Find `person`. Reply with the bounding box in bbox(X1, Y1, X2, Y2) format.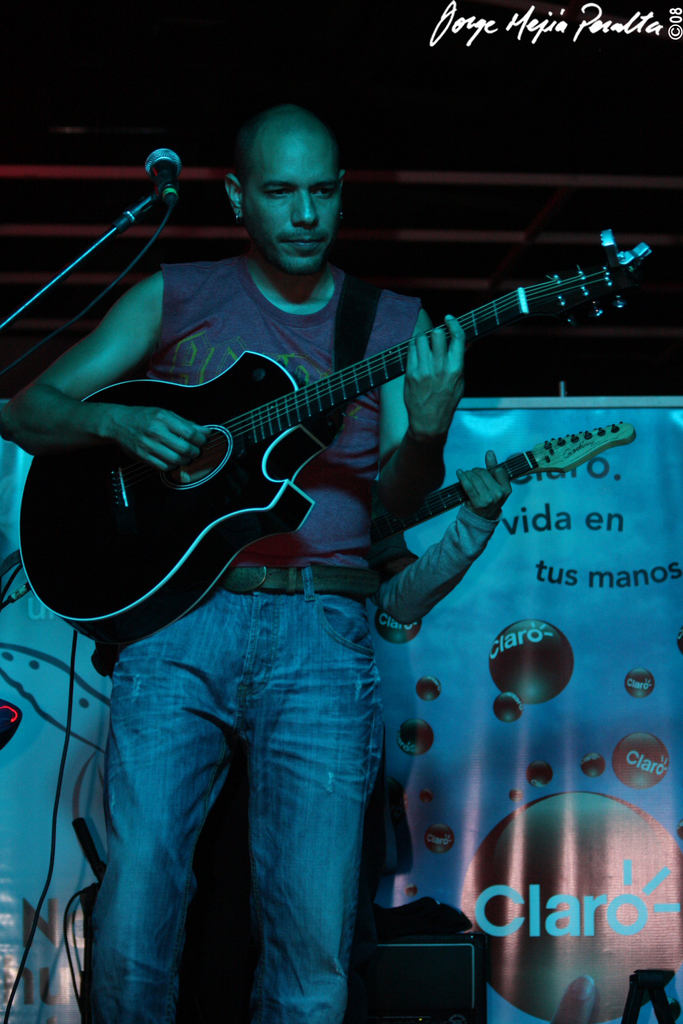
bbox(0, 101, 469, 1023).
